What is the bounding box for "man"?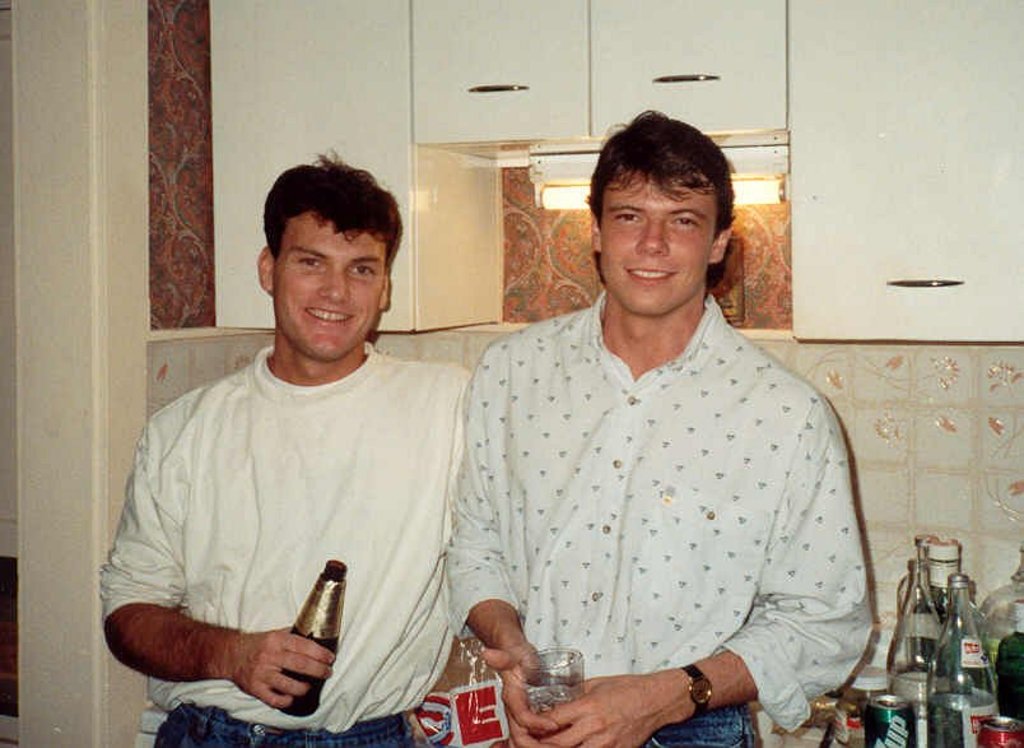
box(448, 106, 876, 747).
